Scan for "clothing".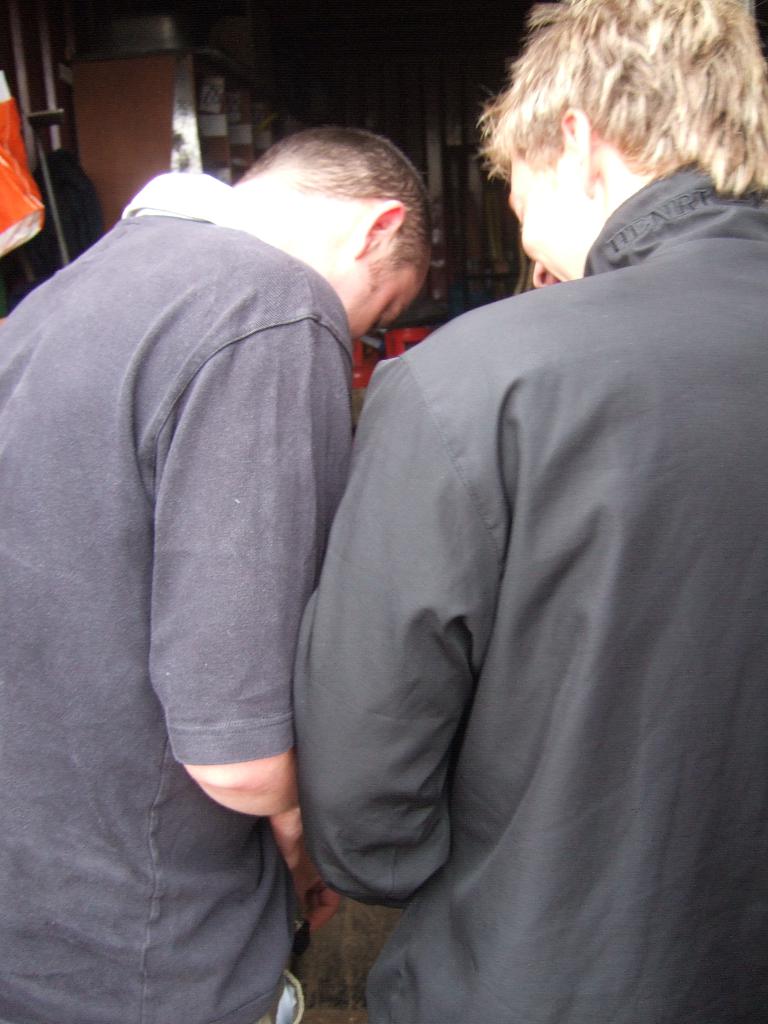
Scan result: (x1=287, y1=132, x2=732, y2=1023).
